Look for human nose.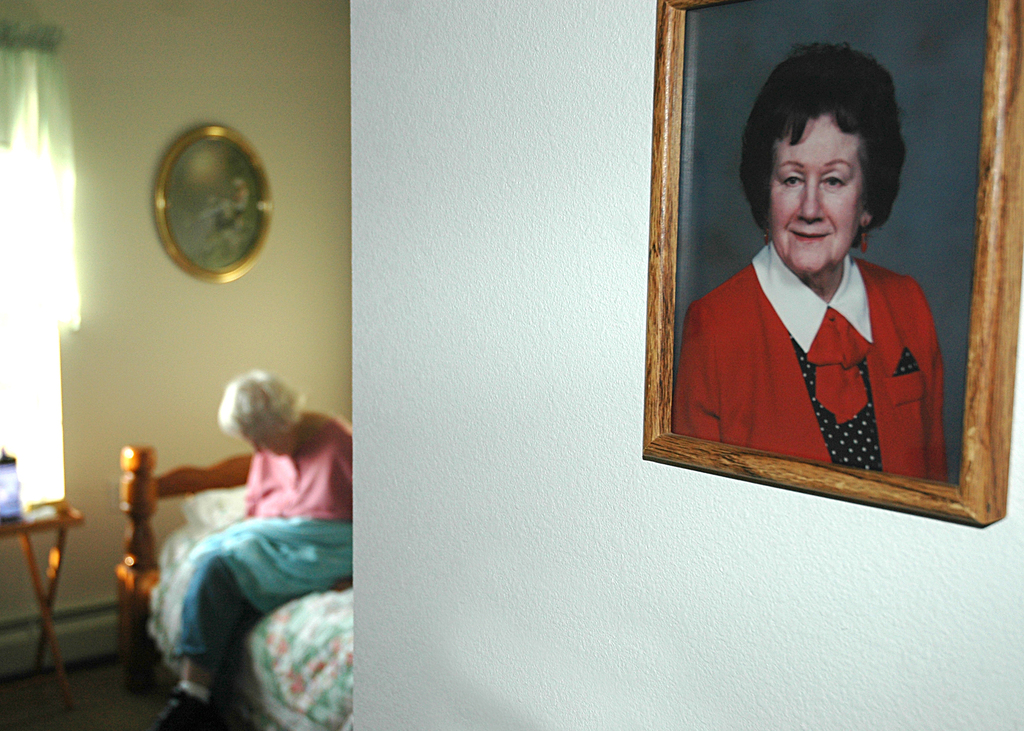
Found: crop(796, 174, 823, 221).
